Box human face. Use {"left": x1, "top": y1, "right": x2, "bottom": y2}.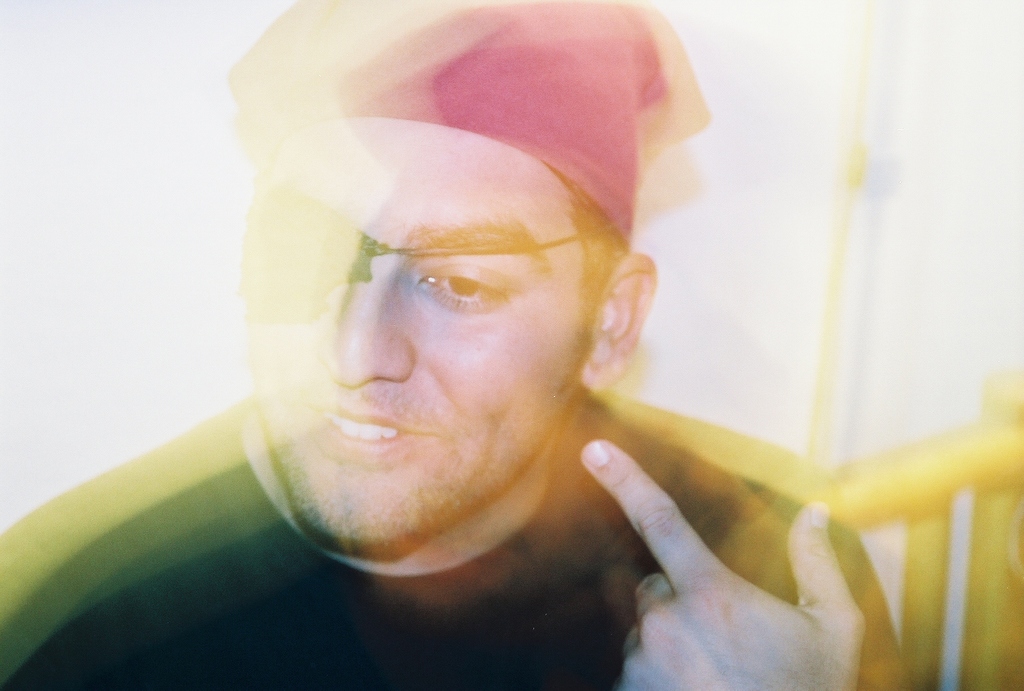
{"left": 252, "top": 116, "right": 580, "bottom": 552}.
